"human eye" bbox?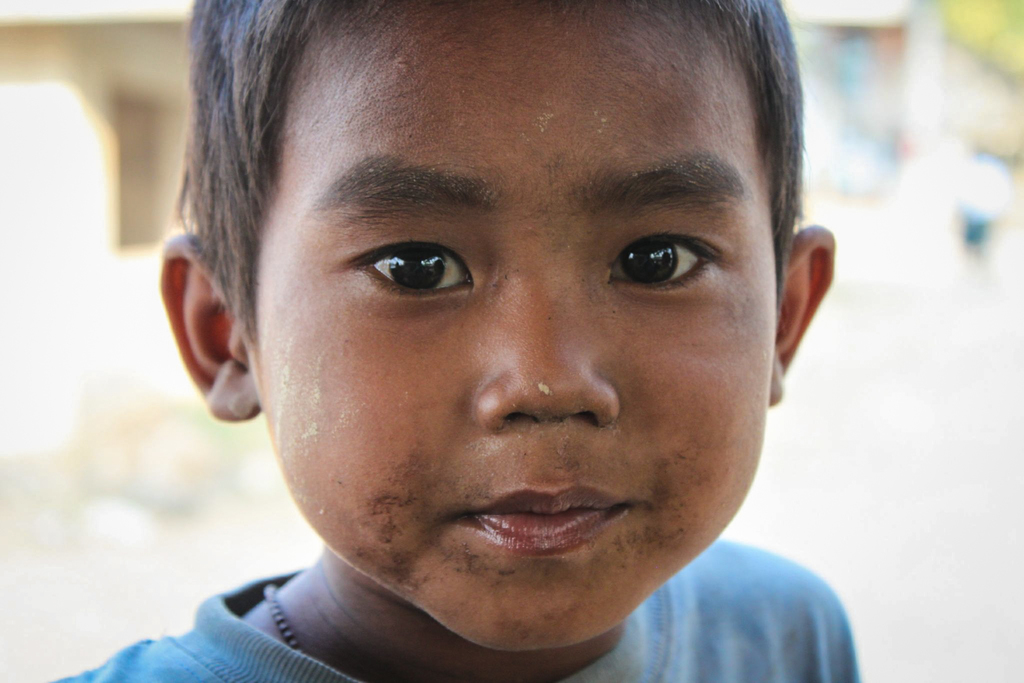
Rect(597, 220, 725, 309)
